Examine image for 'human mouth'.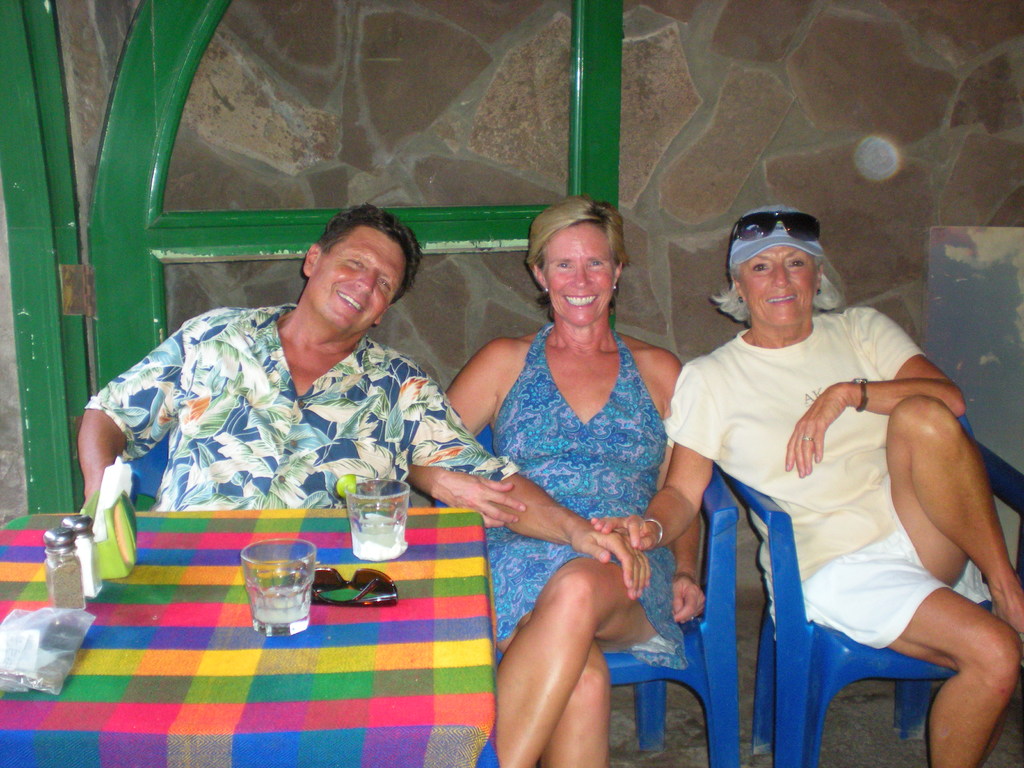
Examination result: Rect(565, 296, 597, 310).
